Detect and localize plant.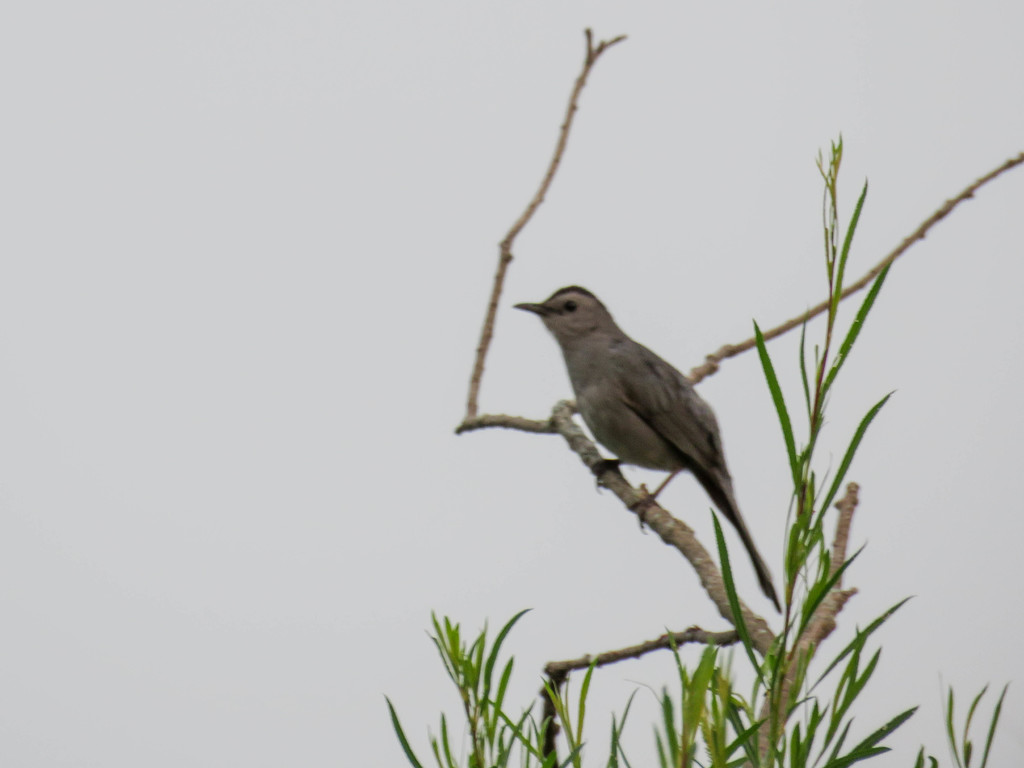
Localized at 371 123 1023 767.
